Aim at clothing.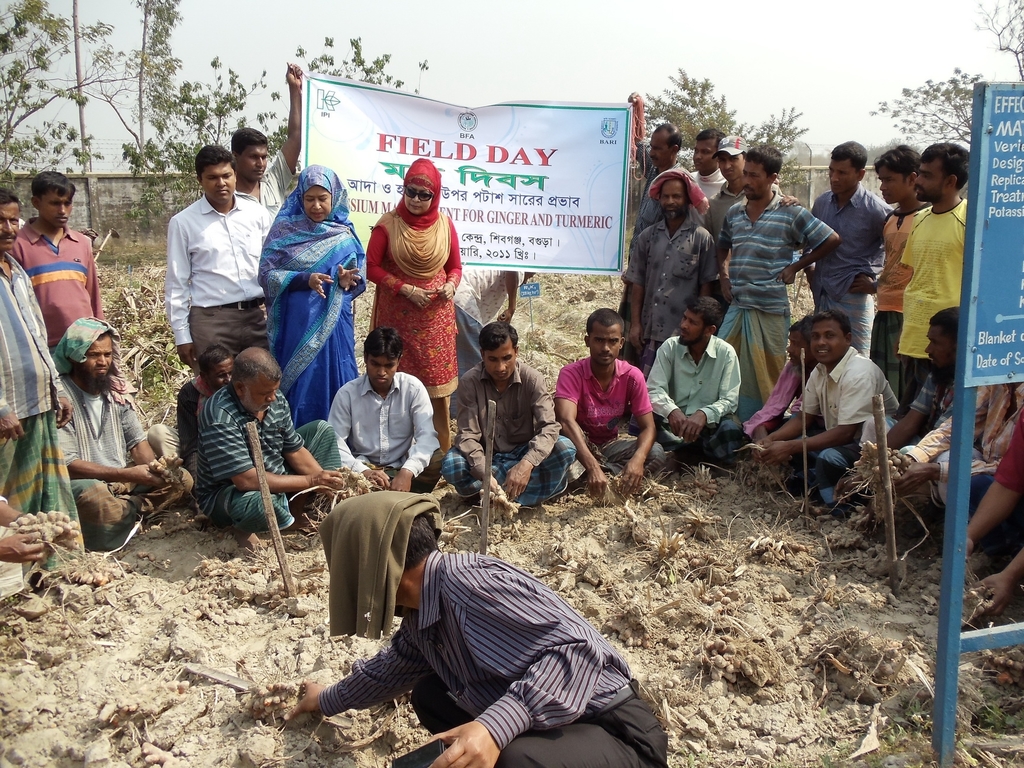
Aimed at (left=319, top=488, right=445, bottom=639).
